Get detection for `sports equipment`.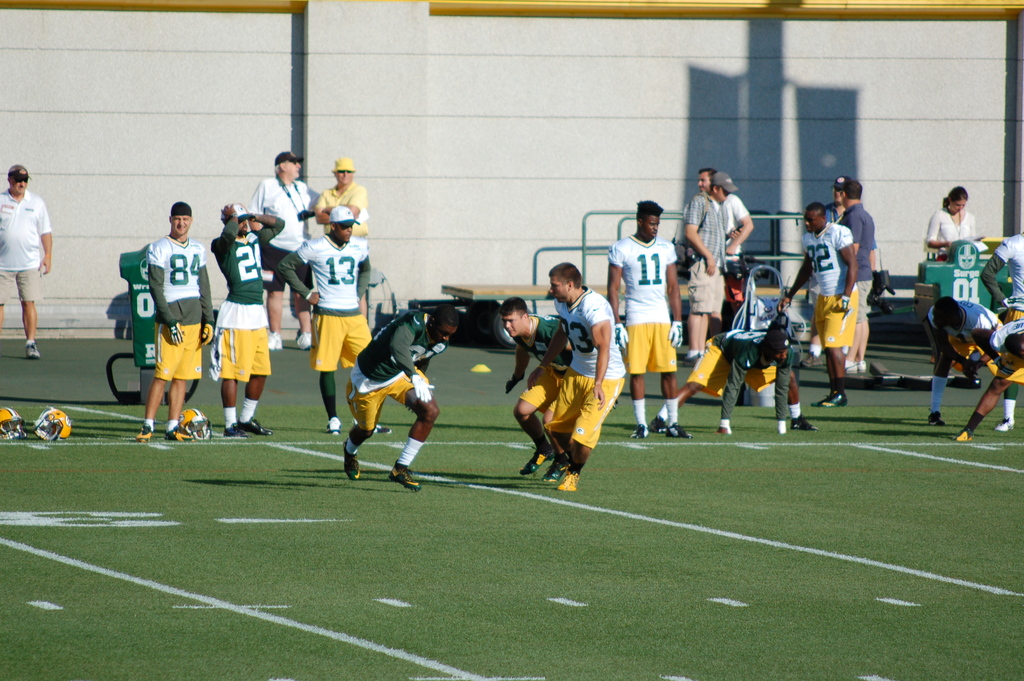
Detection: x1=134, y1=423, x2=150, y2=442.
